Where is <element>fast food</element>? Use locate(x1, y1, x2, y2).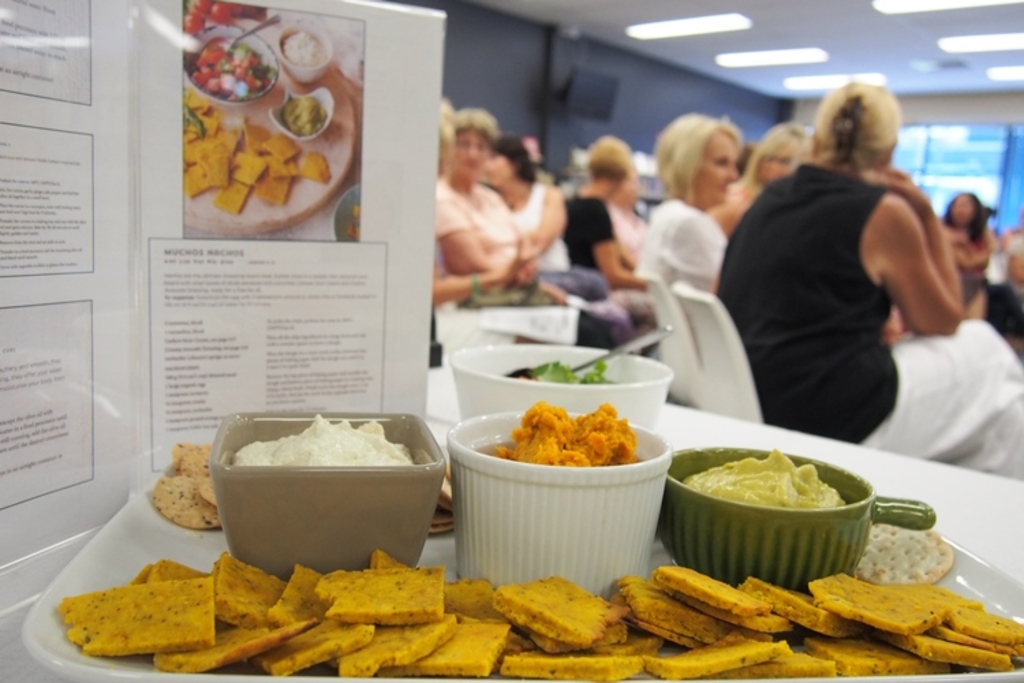
locate(896, 587, 989, 609).
